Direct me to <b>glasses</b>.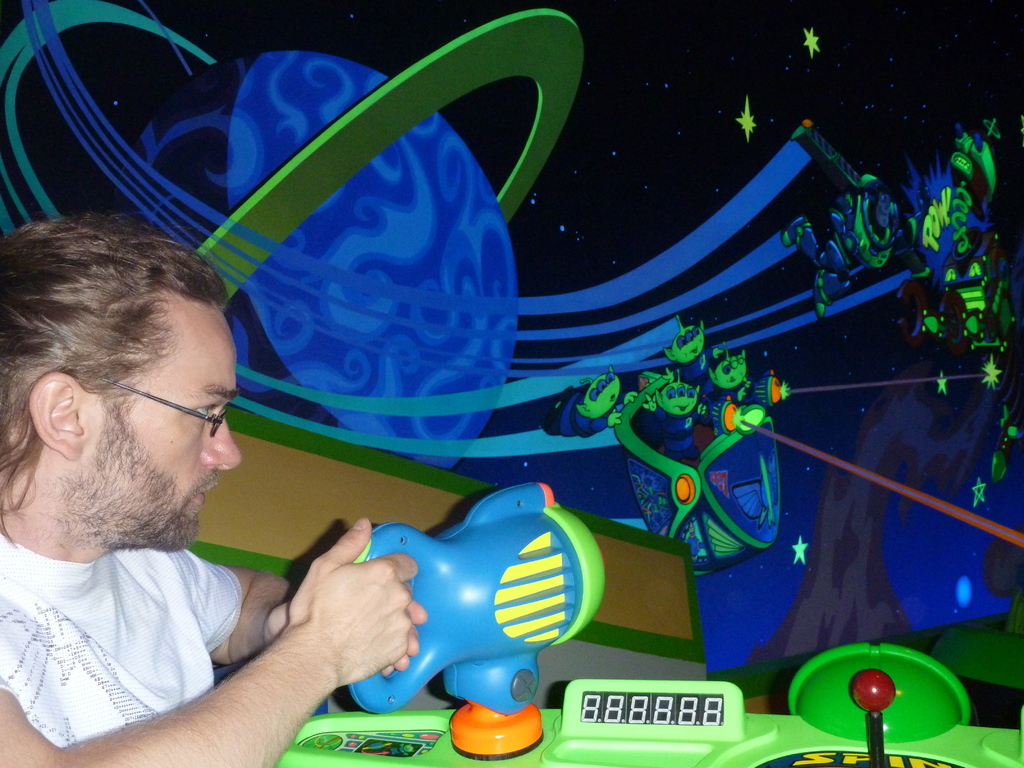
Direction: <bbox>99, 373, 222, 445</bbox>.
